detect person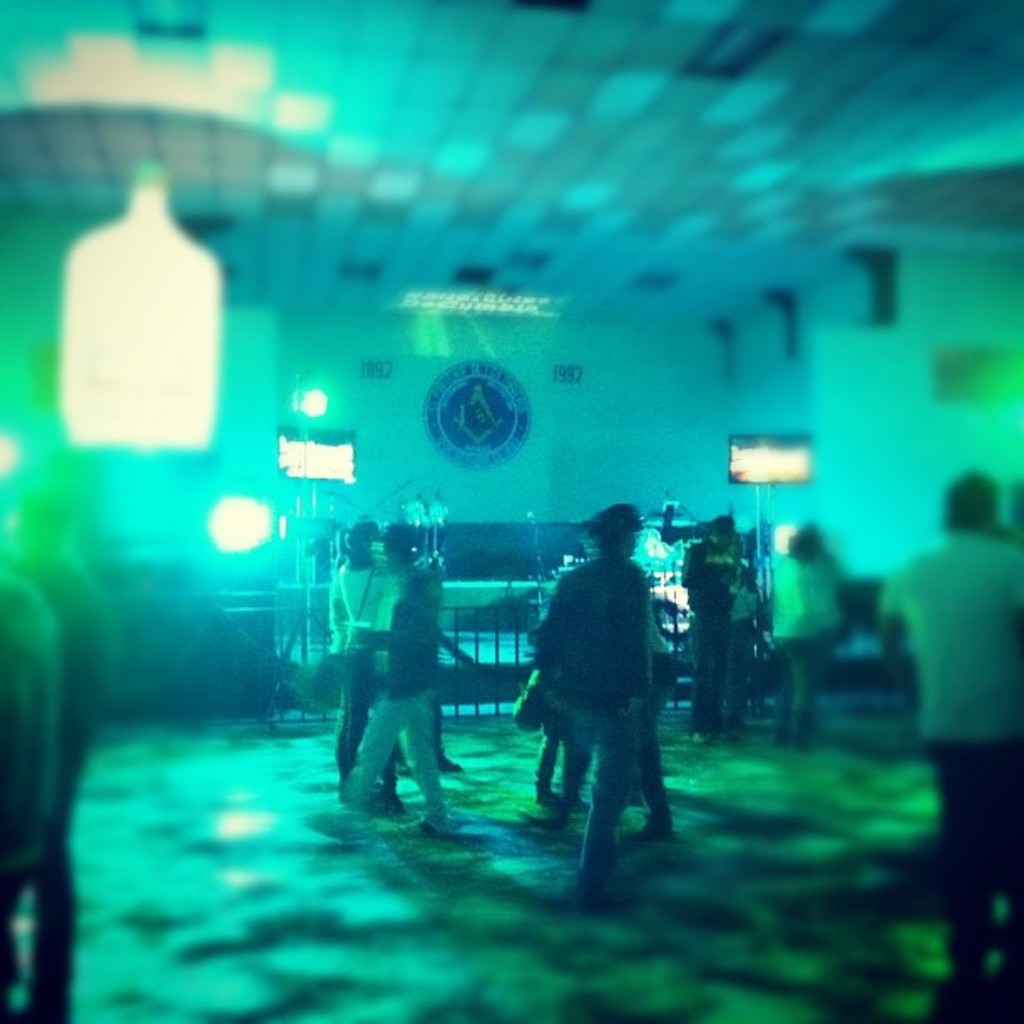
<bbox>731, 554, 763, 728</bbox>
